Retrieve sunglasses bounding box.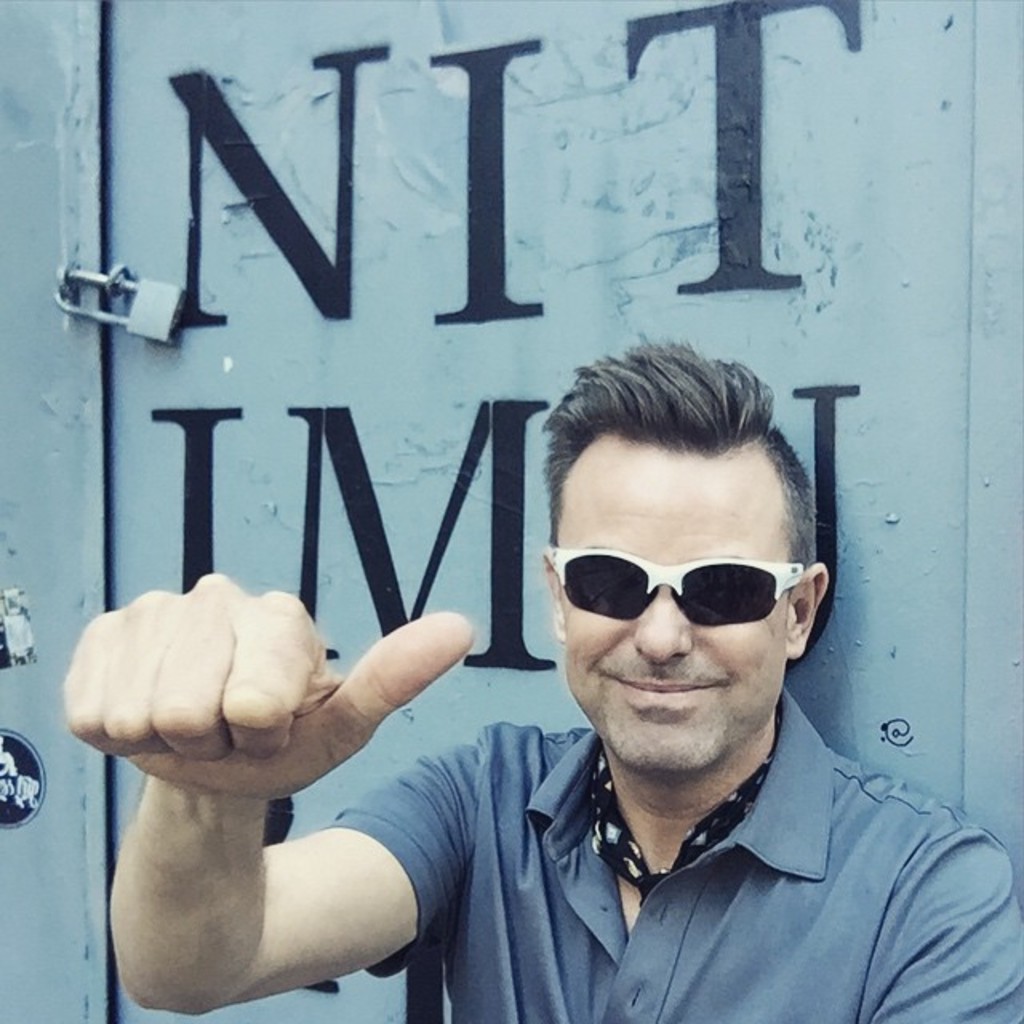
Bounding box: <box>557,541,803,622</box>.
